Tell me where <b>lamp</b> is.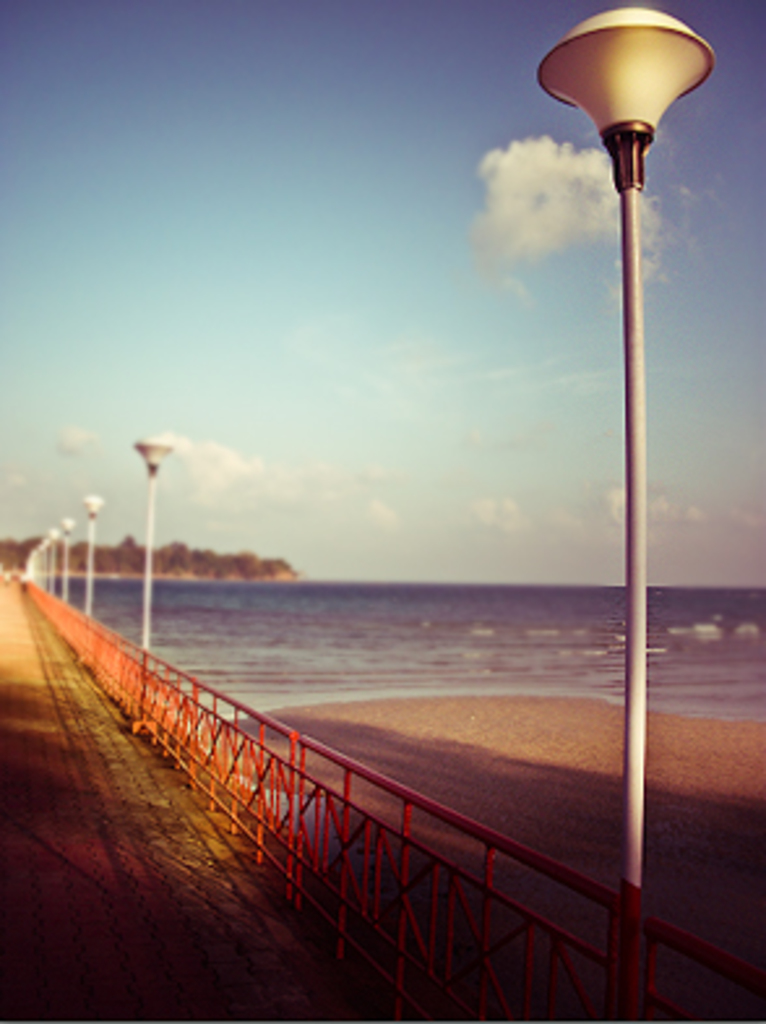
<b>lamp</b> is at [left=125, top=433, right=175, bottom=672].
